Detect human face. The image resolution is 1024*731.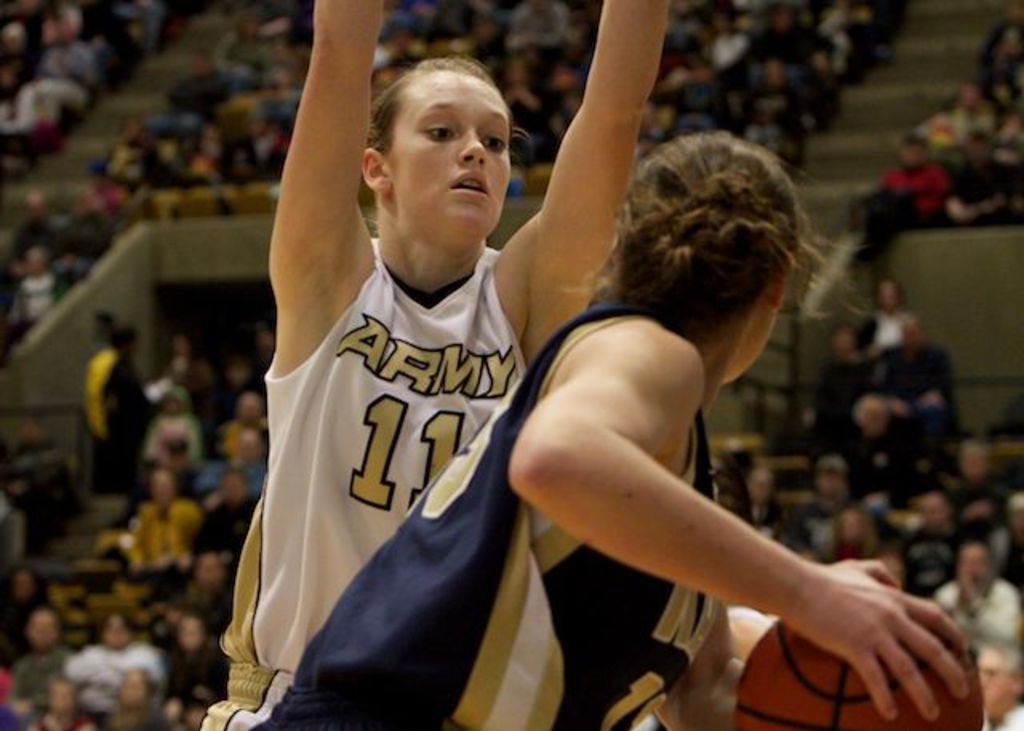
BBox(237, 427, 261, 462).
